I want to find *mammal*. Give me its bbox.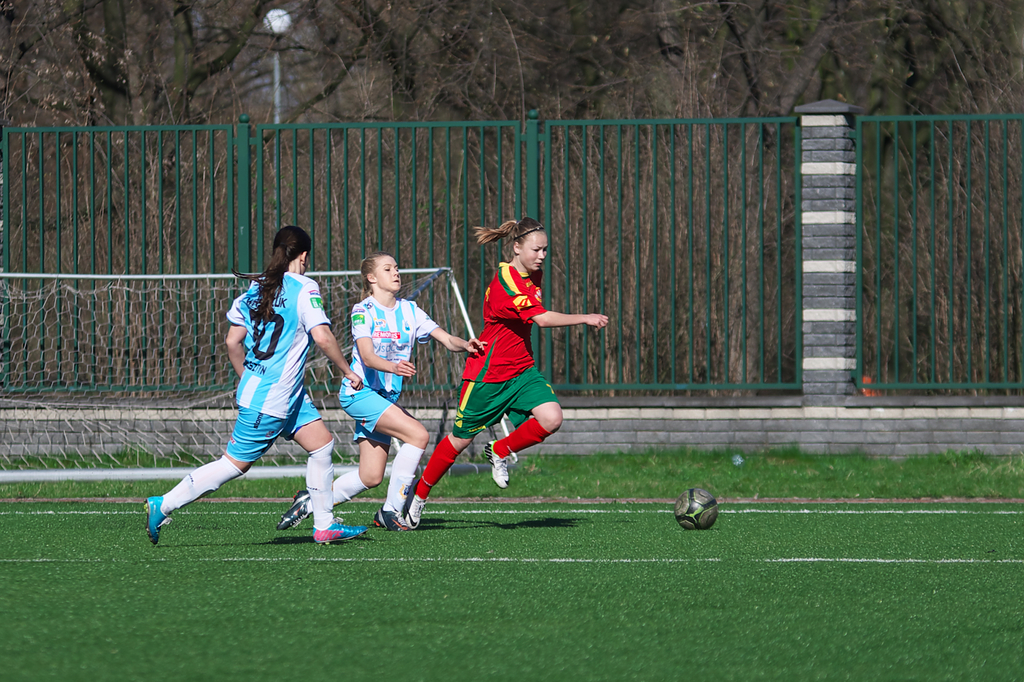
rect(275, 246, 493, 529).
